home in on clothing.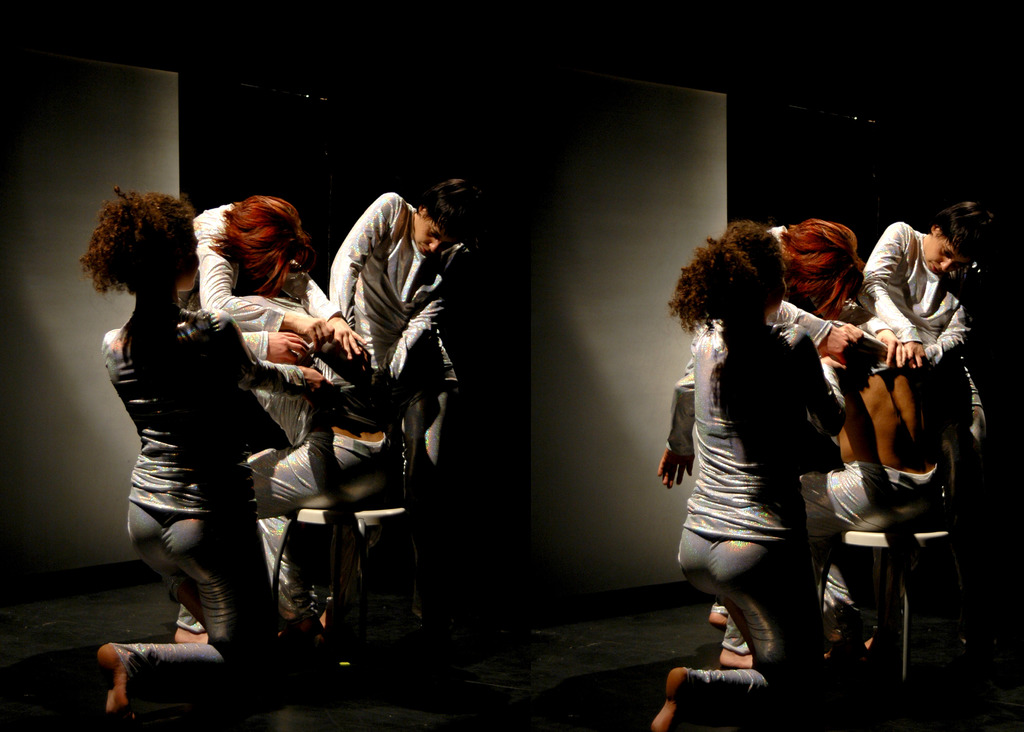
Homed in at detection(682, 213, 896, 370).
